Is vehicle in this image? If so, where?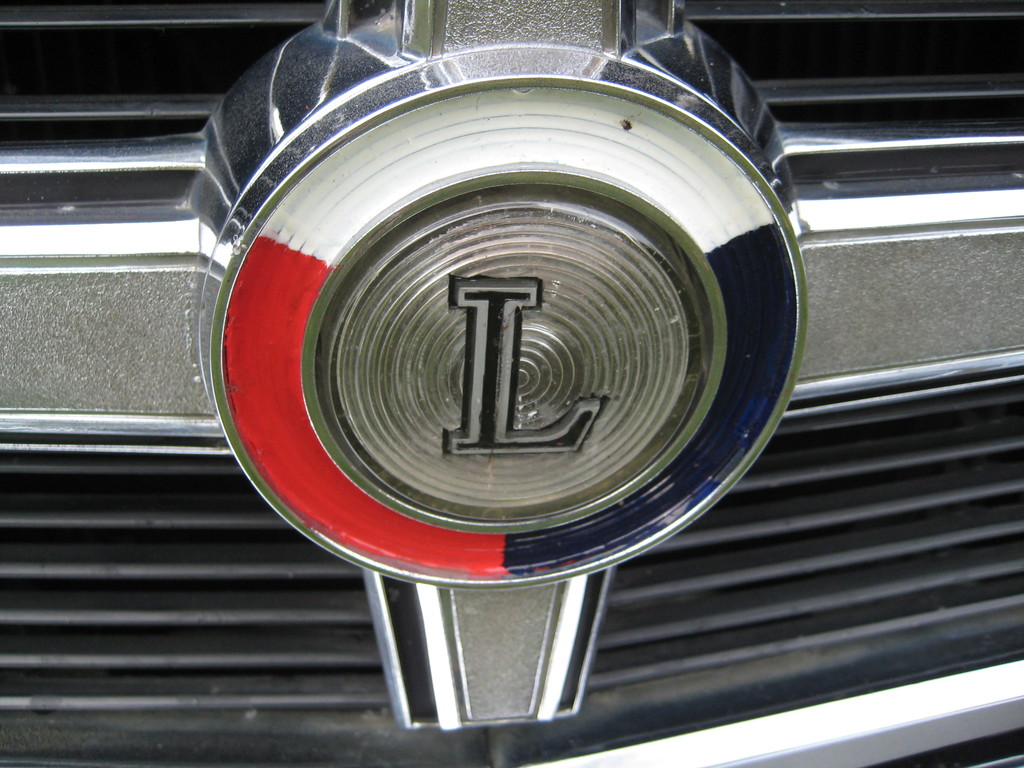
Yes, at region(0, 0, 1023, 767).
